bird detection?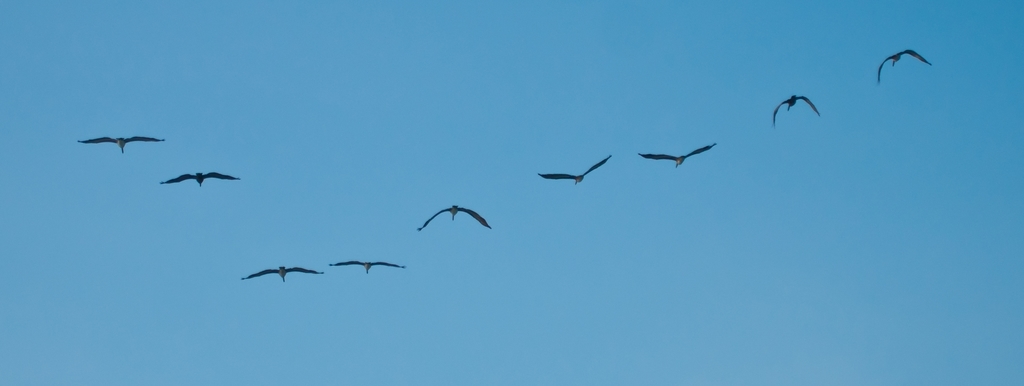
[879,42,940,87]
